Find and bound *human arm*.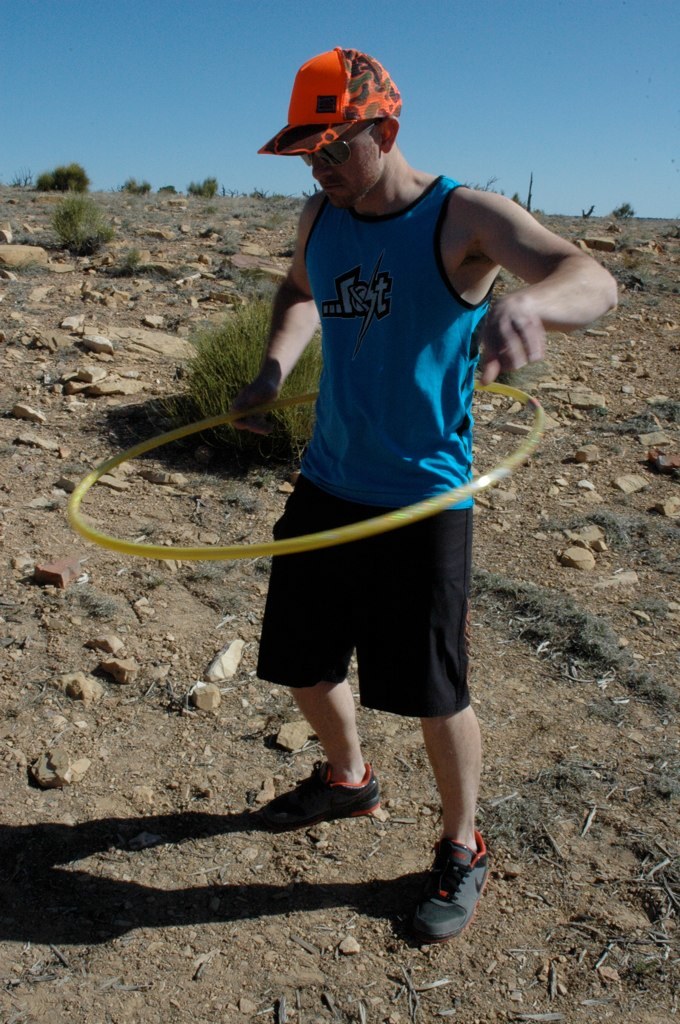
Bound: box(484, 192, 630, 395).
